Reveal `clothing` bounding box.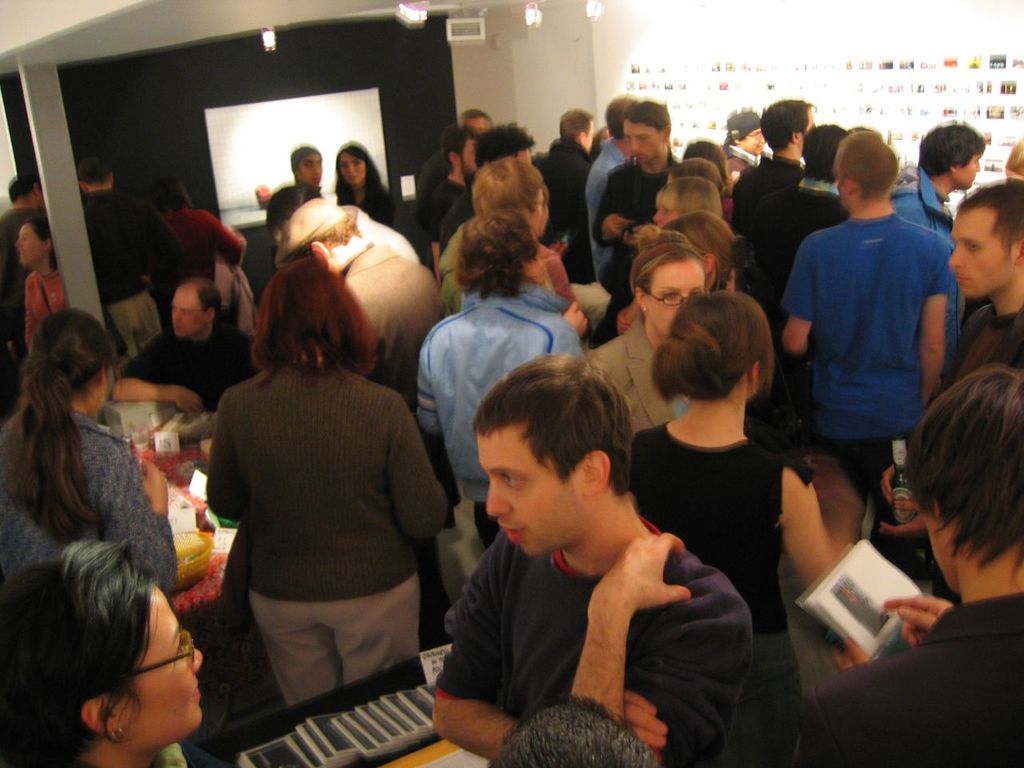
Revealed: <region>179, 305, 446, 729</region>.
